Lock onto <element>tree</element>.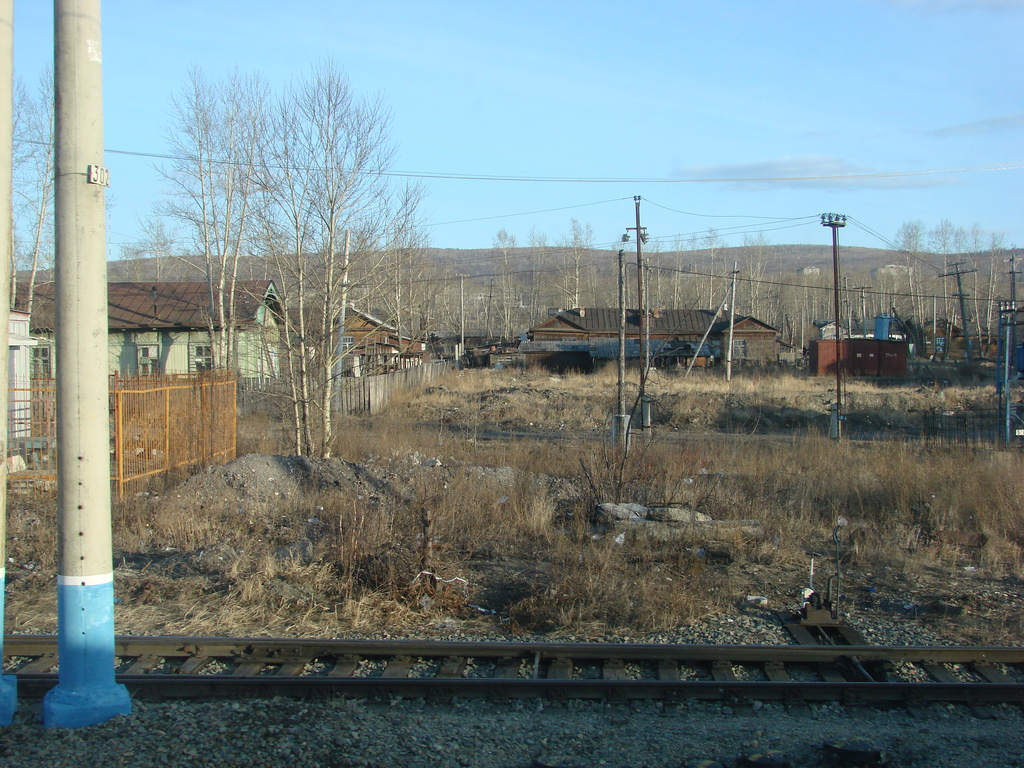
Locked: <box>467,212,536,370</box>.
